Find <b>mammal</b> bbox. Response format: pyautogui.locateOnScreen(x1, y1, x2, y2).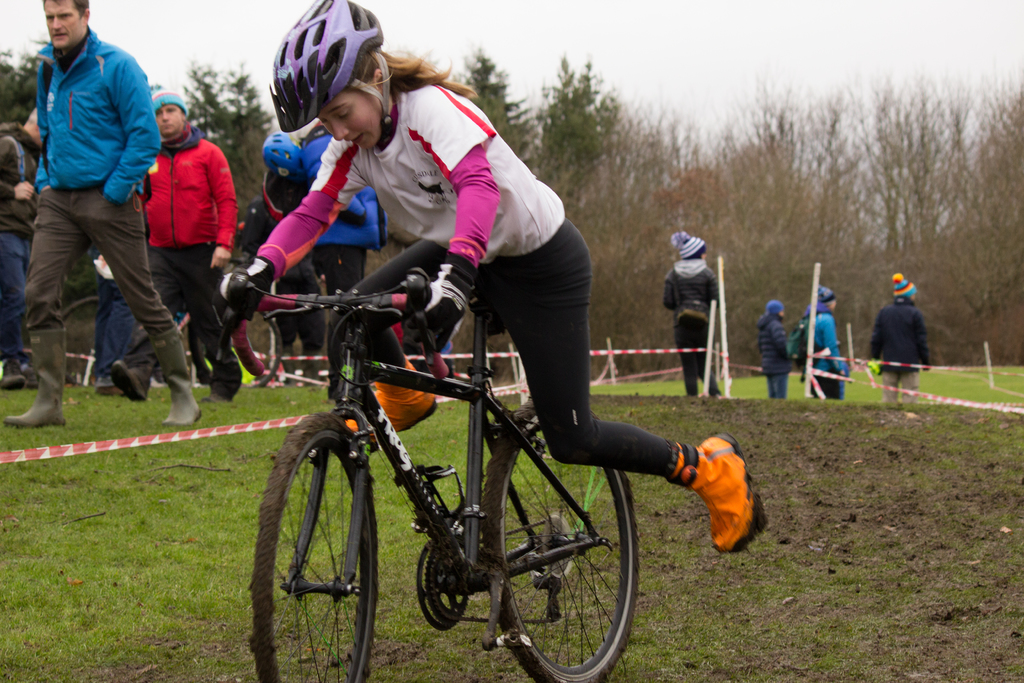
pyautogui.locateOnScreen(757, 297, 792, 402).
